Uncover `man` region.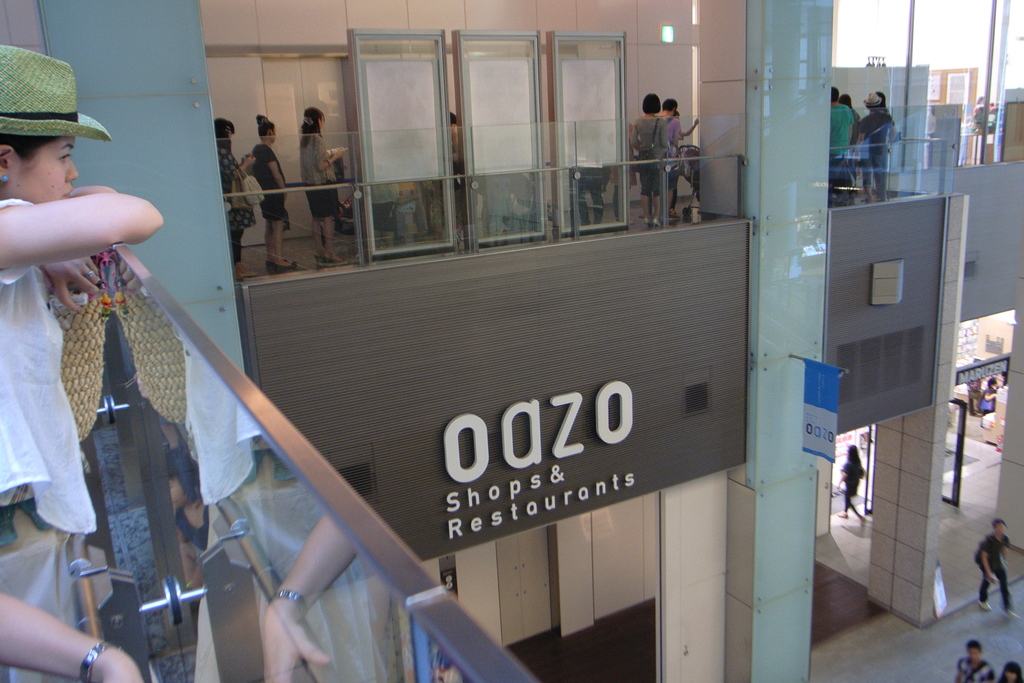
Uncovered: (left=950, top=636, right=993, bottom=682).
